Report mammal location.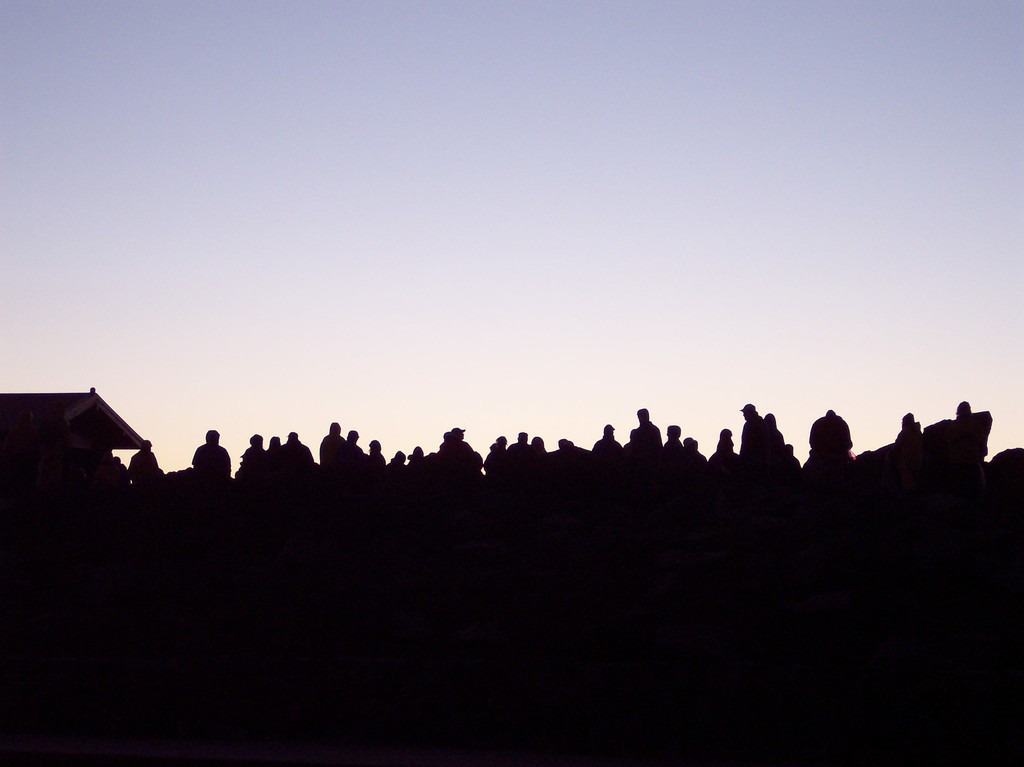
Report: (950, 400, 975, 421).
